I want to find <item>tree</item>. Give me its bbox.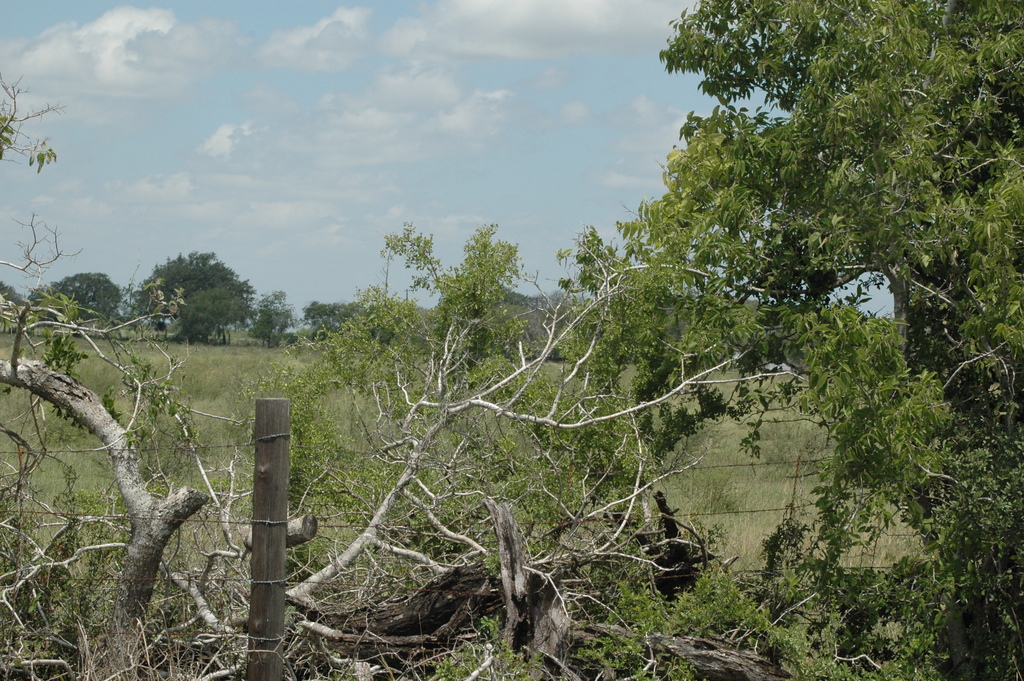
(0, 70, 820, 680).
